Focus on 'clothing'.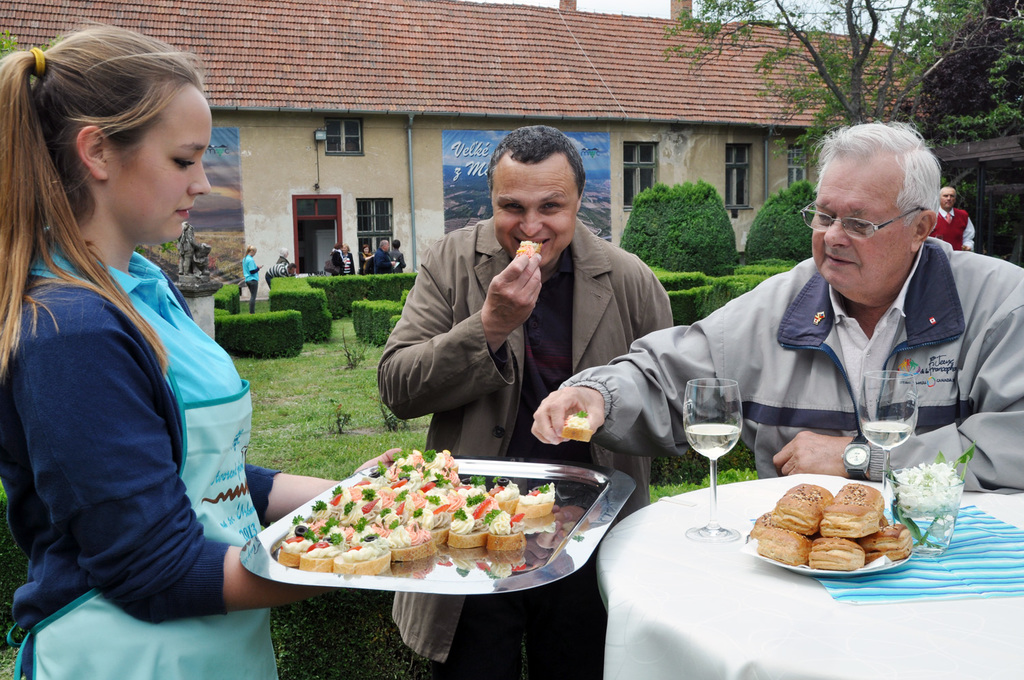
Focused at left=926, top=210, right=977, bottom=250.
